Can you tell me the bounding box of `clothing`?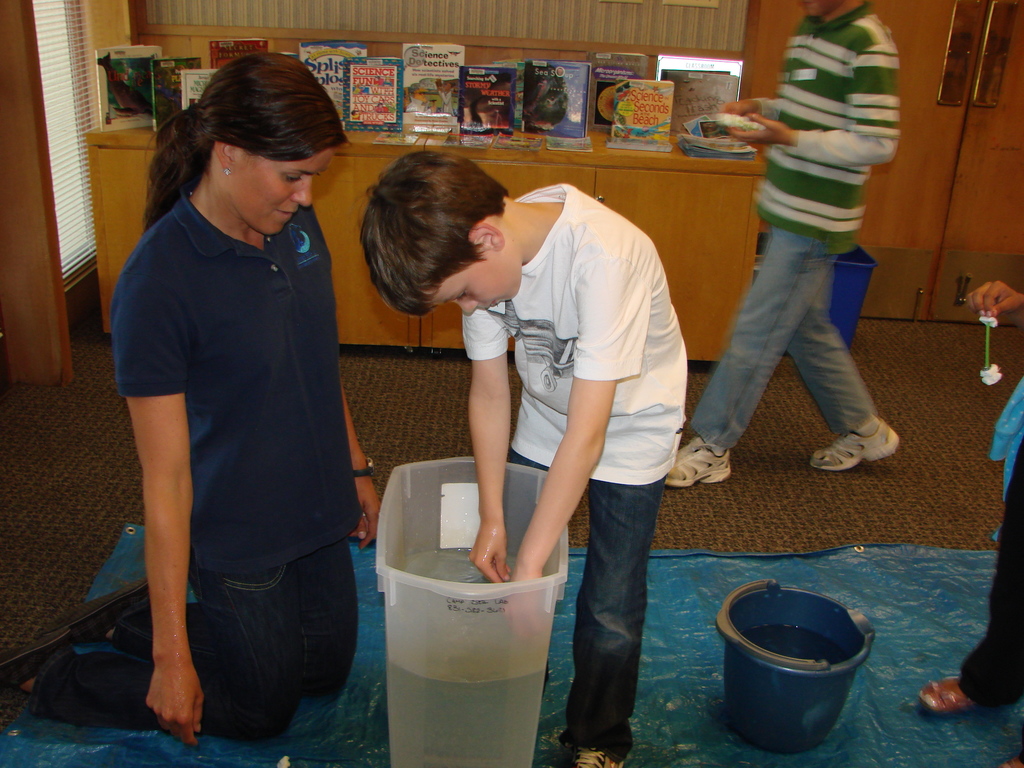
(27, 192, 365, 744).
